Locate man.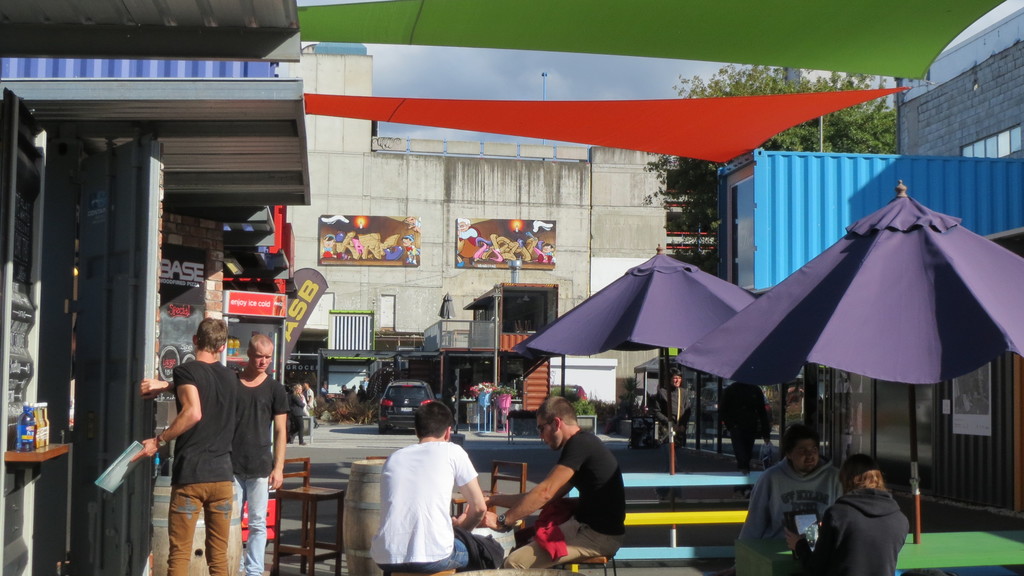
Bounding box: detection(304, 382, 321, 424).
